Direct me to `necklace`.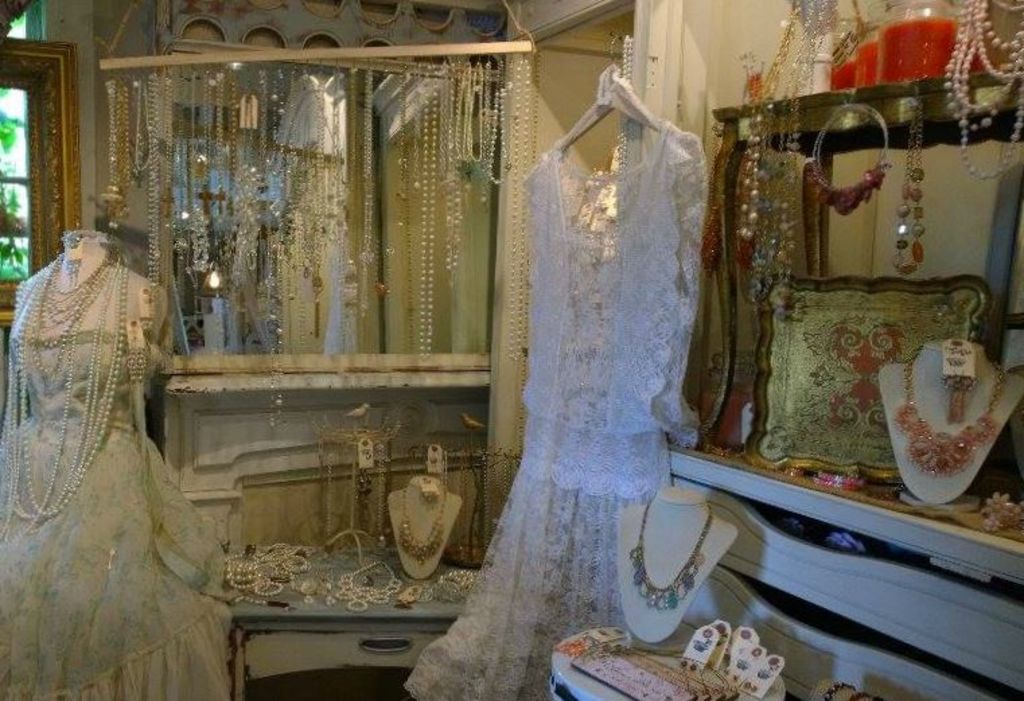
Direction: [x1=631, y1=502, x2=709, y2=614].
